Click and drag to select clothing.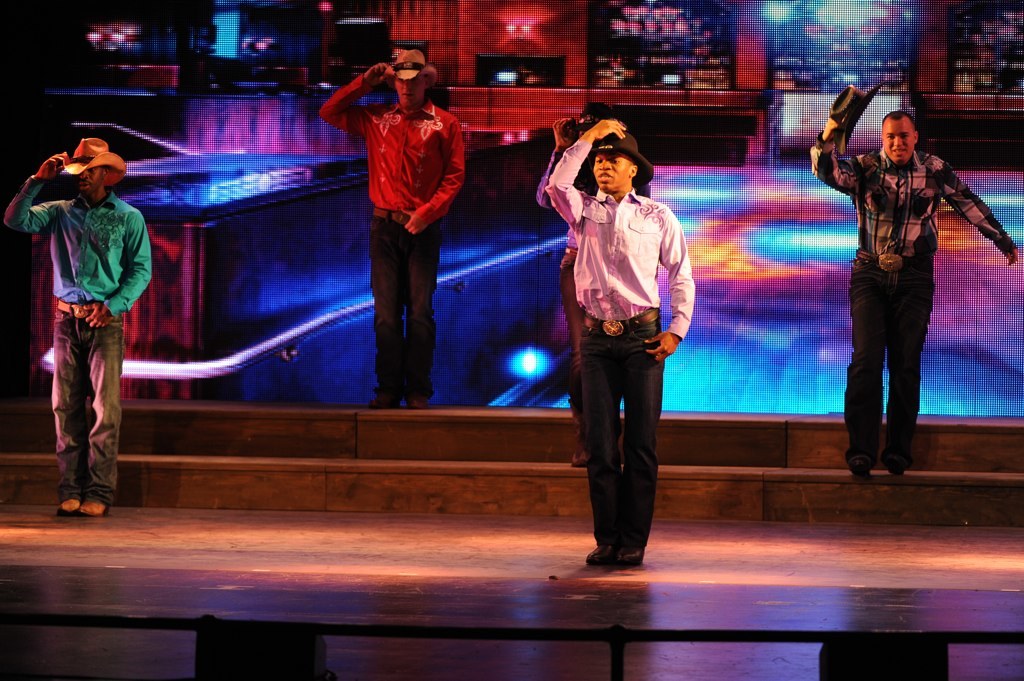
Selection: (312, 79, 467, 403).
